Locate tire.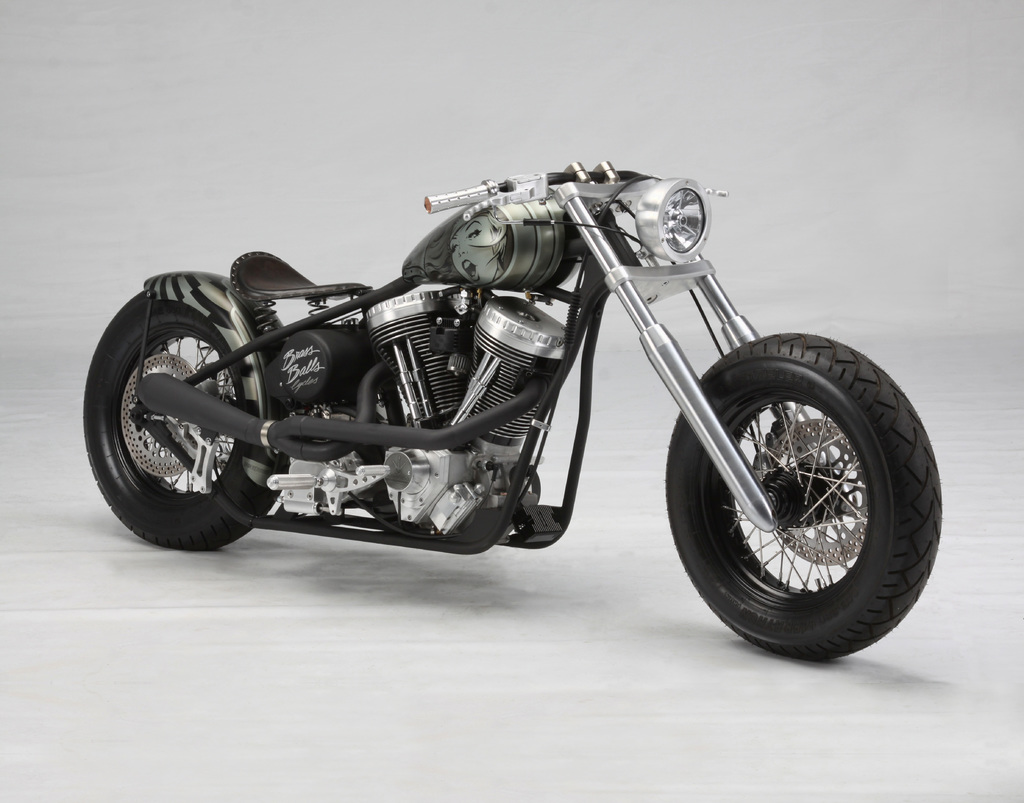
Bounding box: select_region(81, 288, 289, 554).
